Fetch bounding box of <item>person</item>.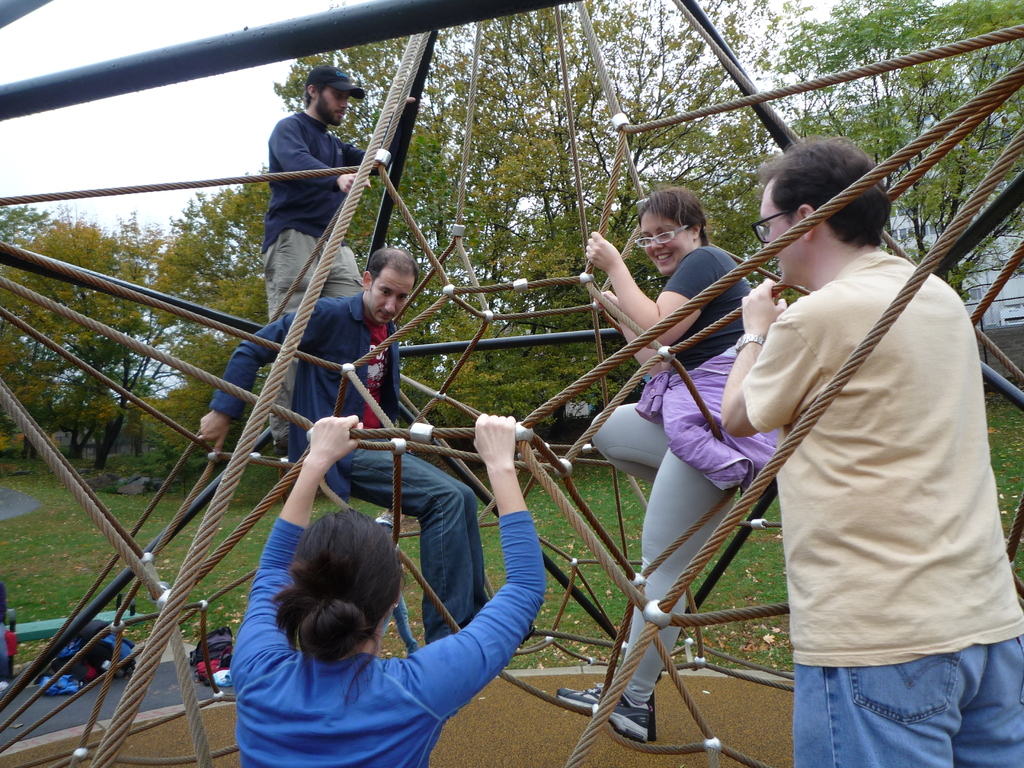
Bbox: (x1=558, y1=187, x2=756, y2=744).
